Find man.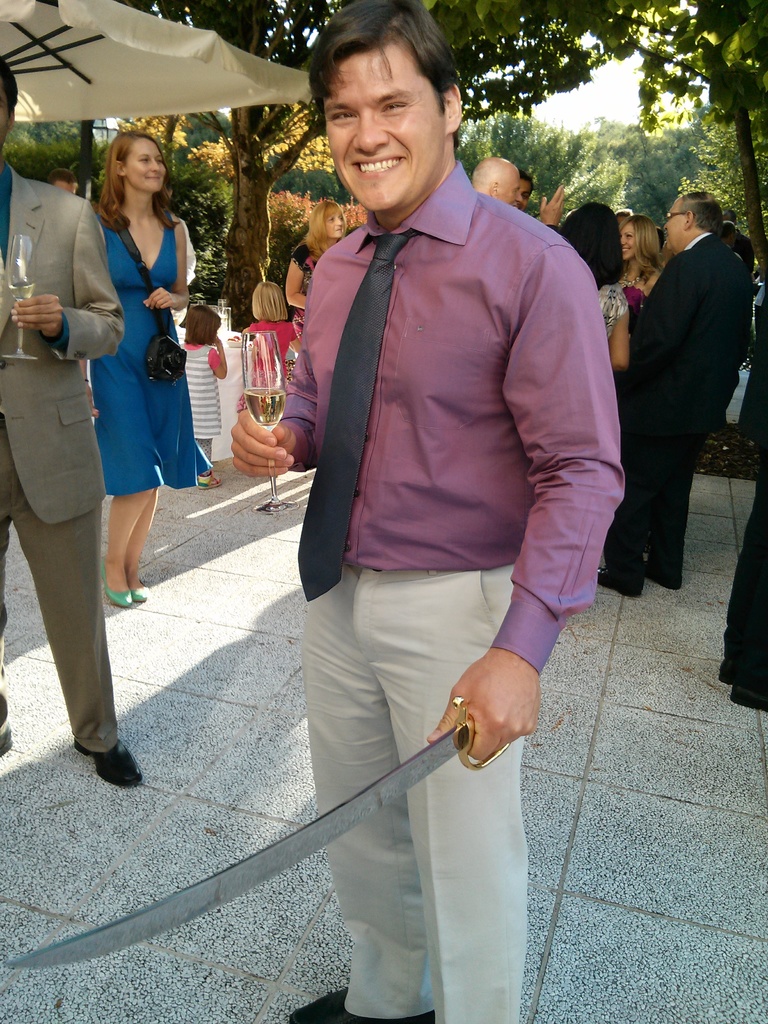
select_region(0, 61, 147, 788).
